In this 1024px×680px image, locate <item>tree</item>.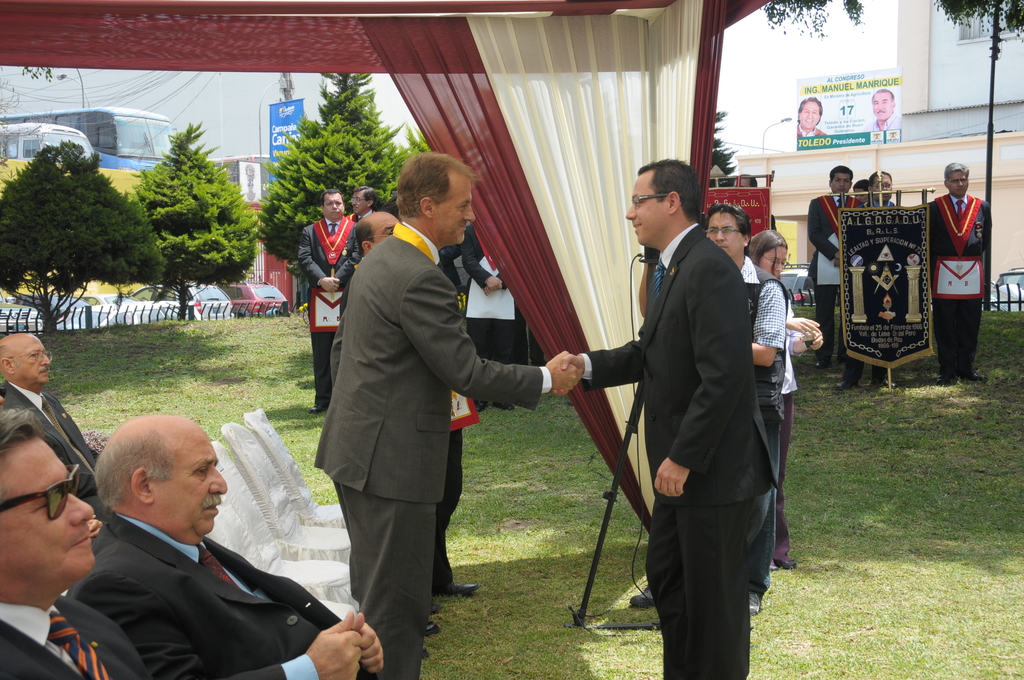
Bounding box: x1=762, y1=0, x2=876, y2=44.
